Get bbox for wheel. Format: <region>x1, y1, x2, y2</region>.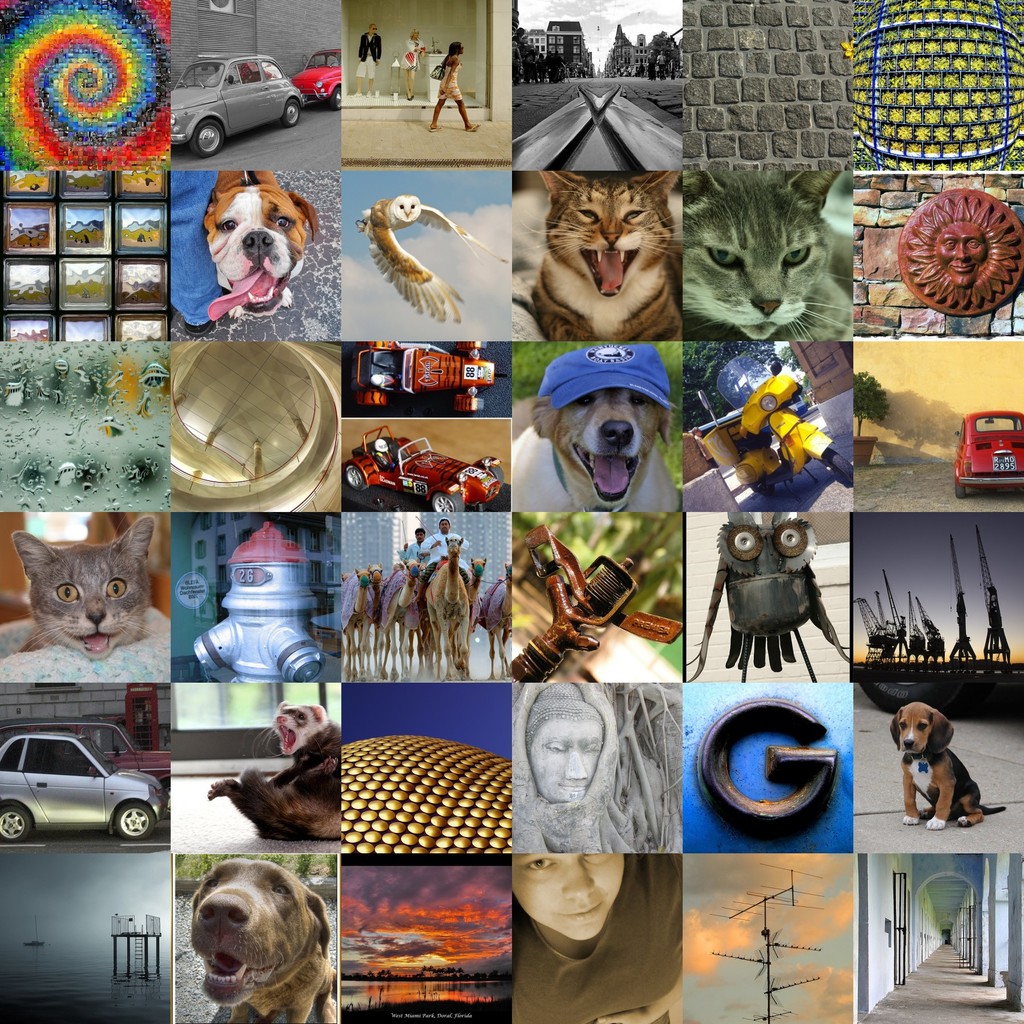
<region>193, 121, 221, 158</region>.
